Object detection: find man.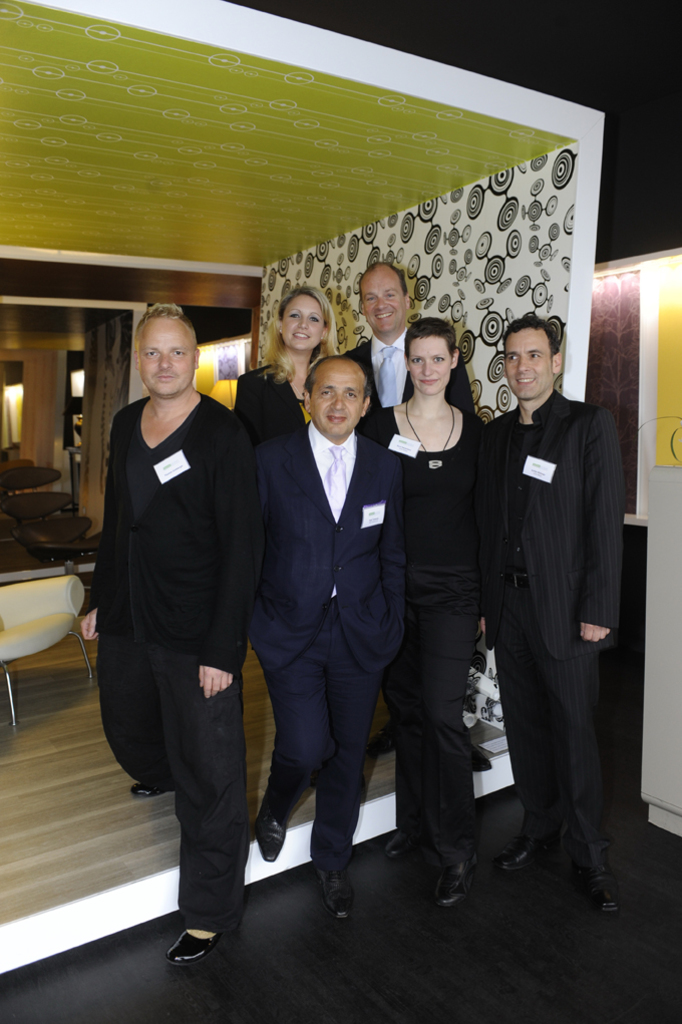
{"x1": 71, "y1": 299, "x2": 259, "y2": 952}.
